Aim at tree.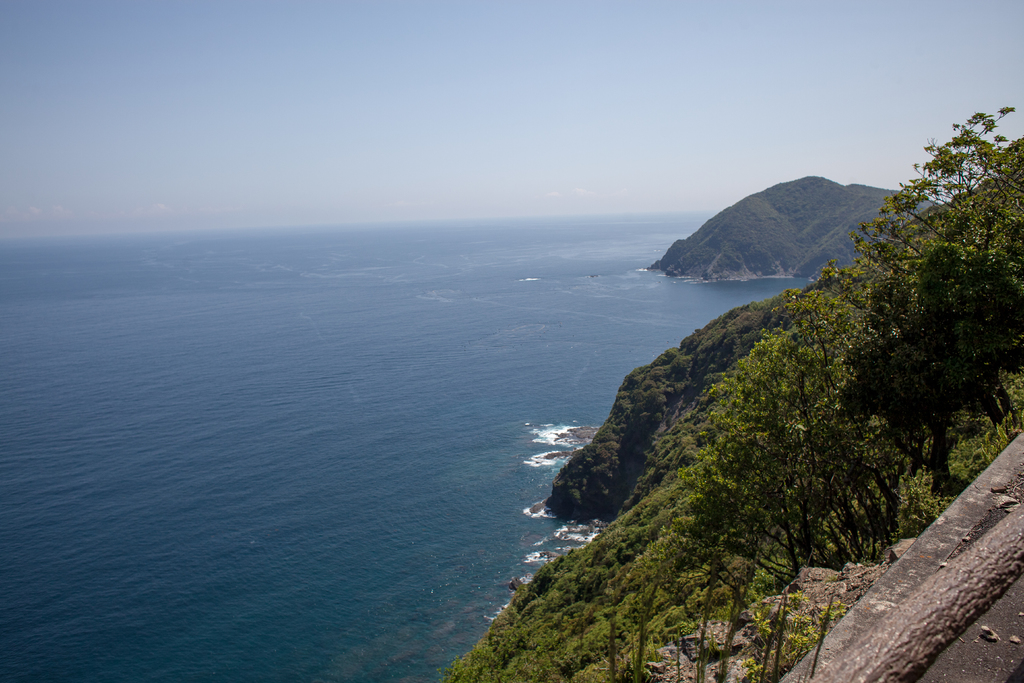
Aimed at (660, 104, 1023, 579).
